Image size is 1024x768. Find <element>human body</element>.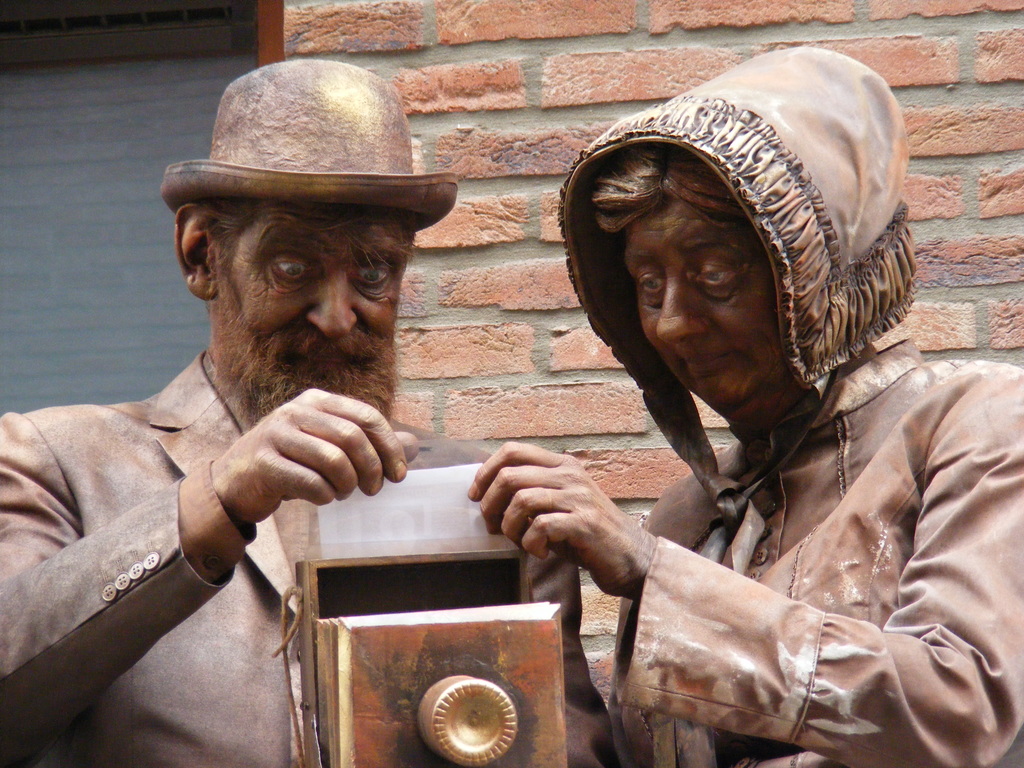
rect(501, 109, 975, 727).
